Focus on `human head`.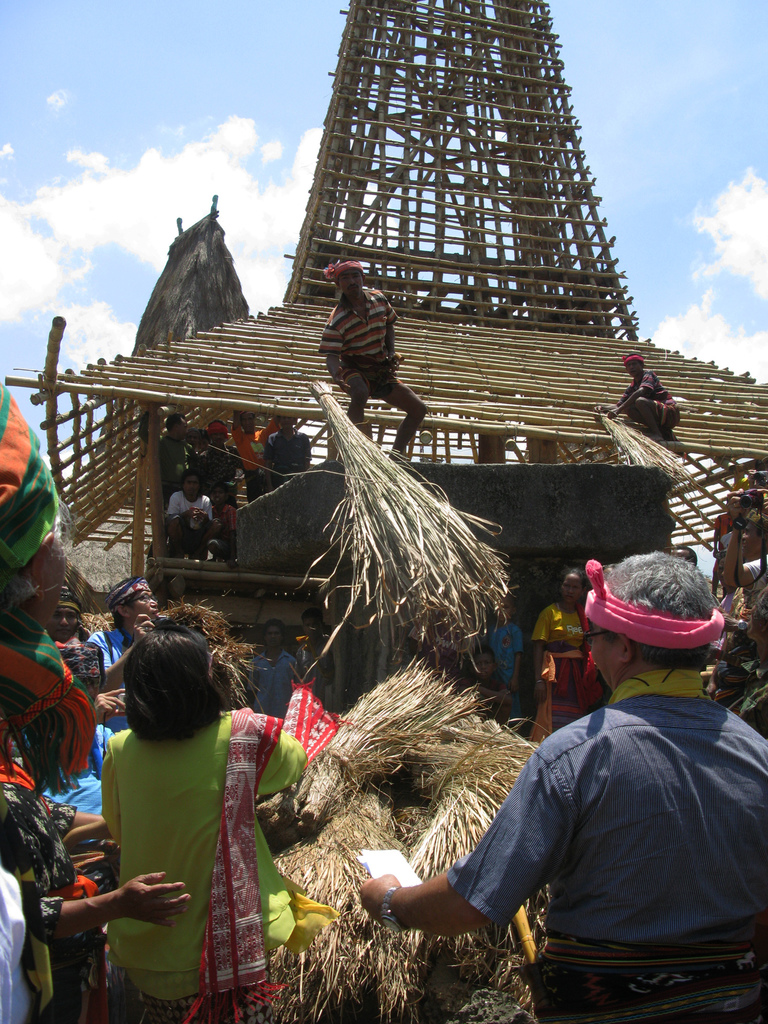
Focused at l=193, t=428, r=209, b=452.
